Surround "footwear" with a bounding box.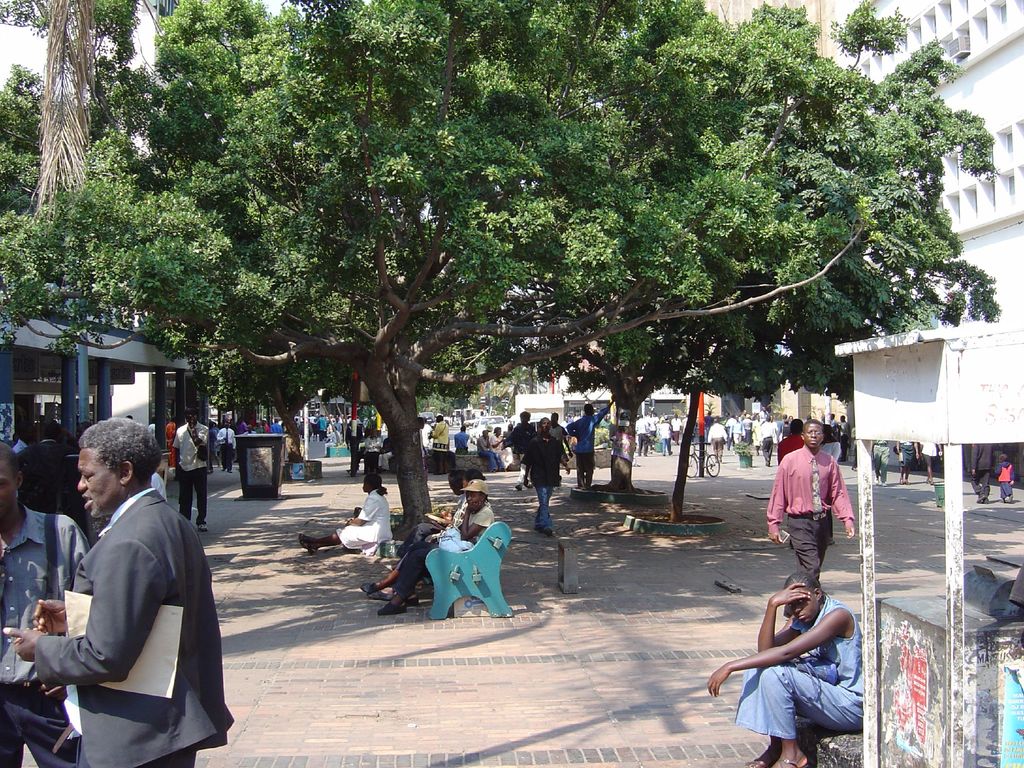
380 602 406 615.
